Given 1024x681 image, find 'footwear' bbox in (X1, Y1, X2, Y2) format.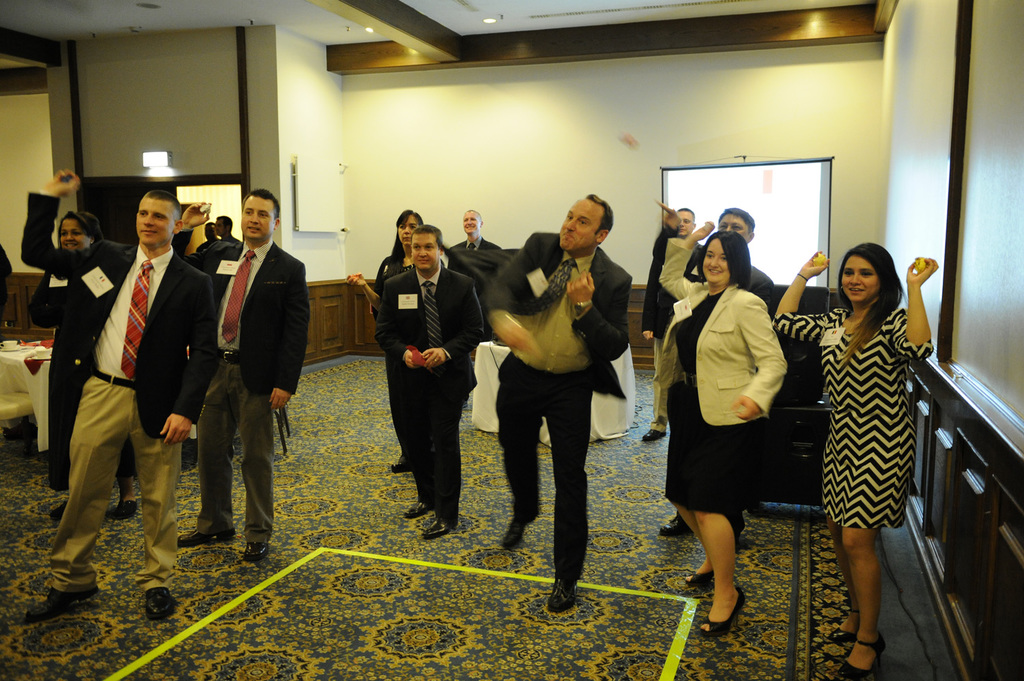
(504, 514, 533, 548).
